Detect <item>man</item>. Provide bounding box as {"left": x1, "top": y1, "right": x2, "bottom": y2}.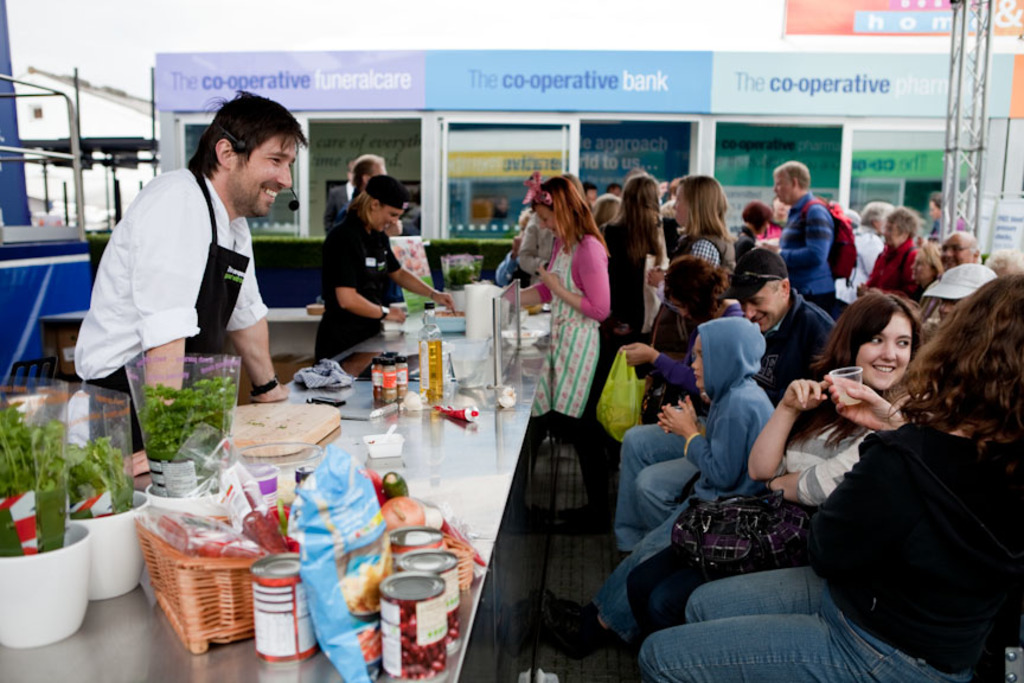
{"left": 322, "top": 152, "right": 356, "bottom": 230}.
